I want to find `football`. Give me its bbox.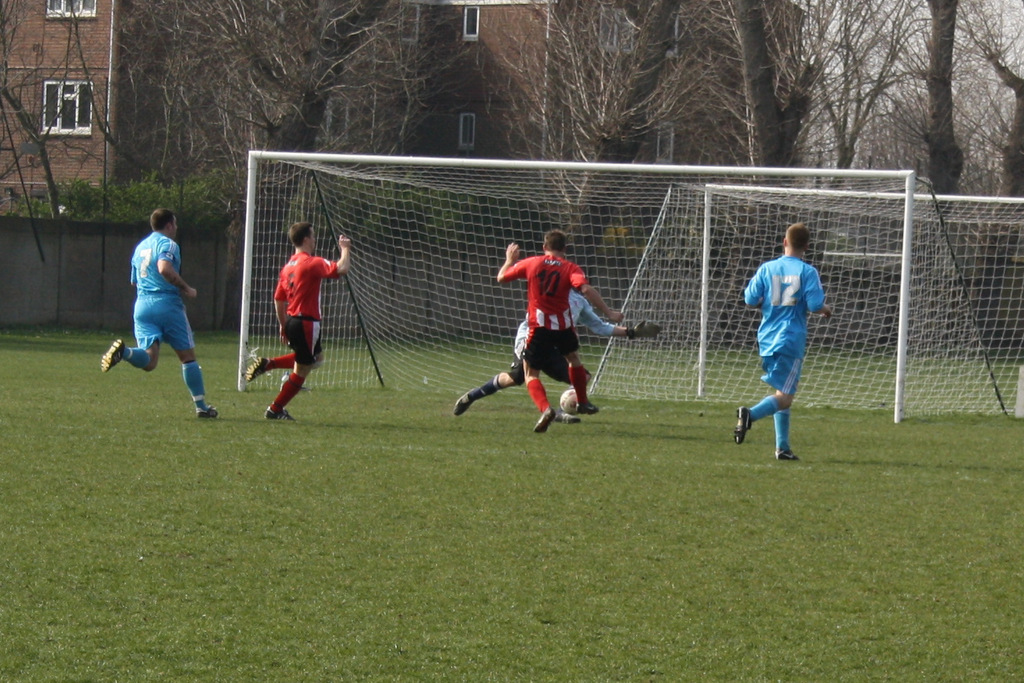
left=563, top=387, right=577, bottom=413.
